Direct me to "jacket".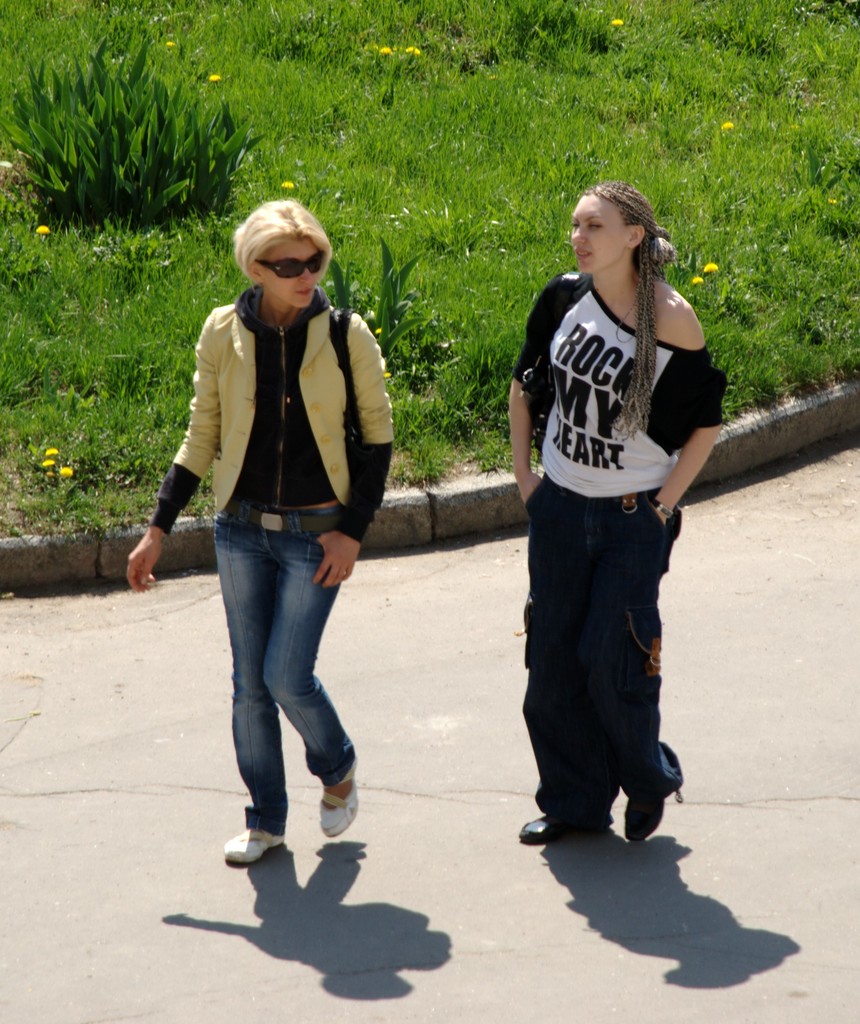
Direction: 142/292/410/534.
